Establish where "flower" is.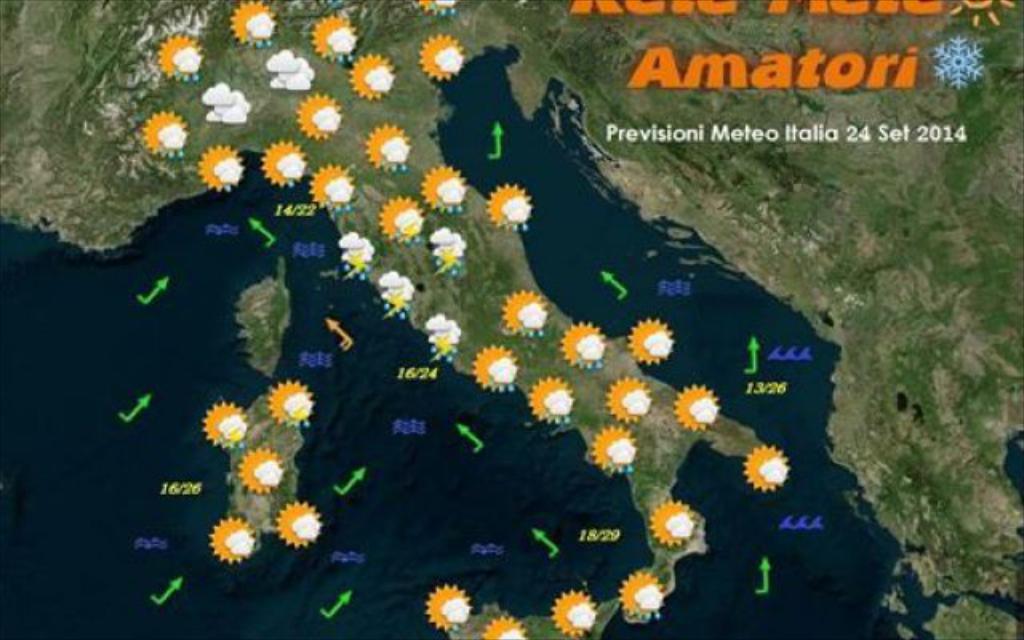
Established at select_region(237, 443, 283, 494).
